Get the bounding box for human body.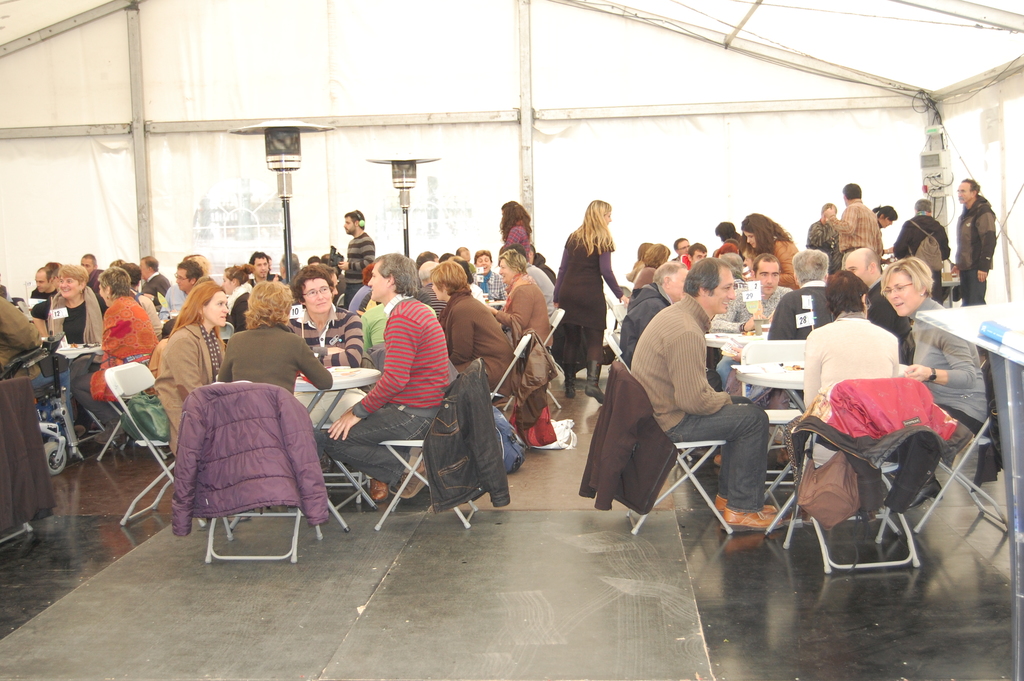
439/253/524/413.
